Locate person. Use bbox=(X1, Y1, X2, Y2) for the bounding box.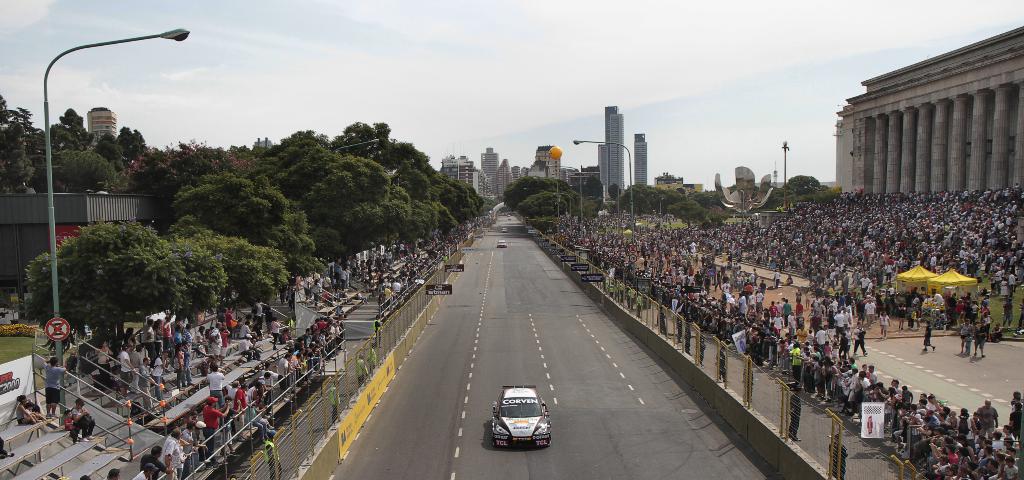
bbox=(139, 442, 165, 468).
